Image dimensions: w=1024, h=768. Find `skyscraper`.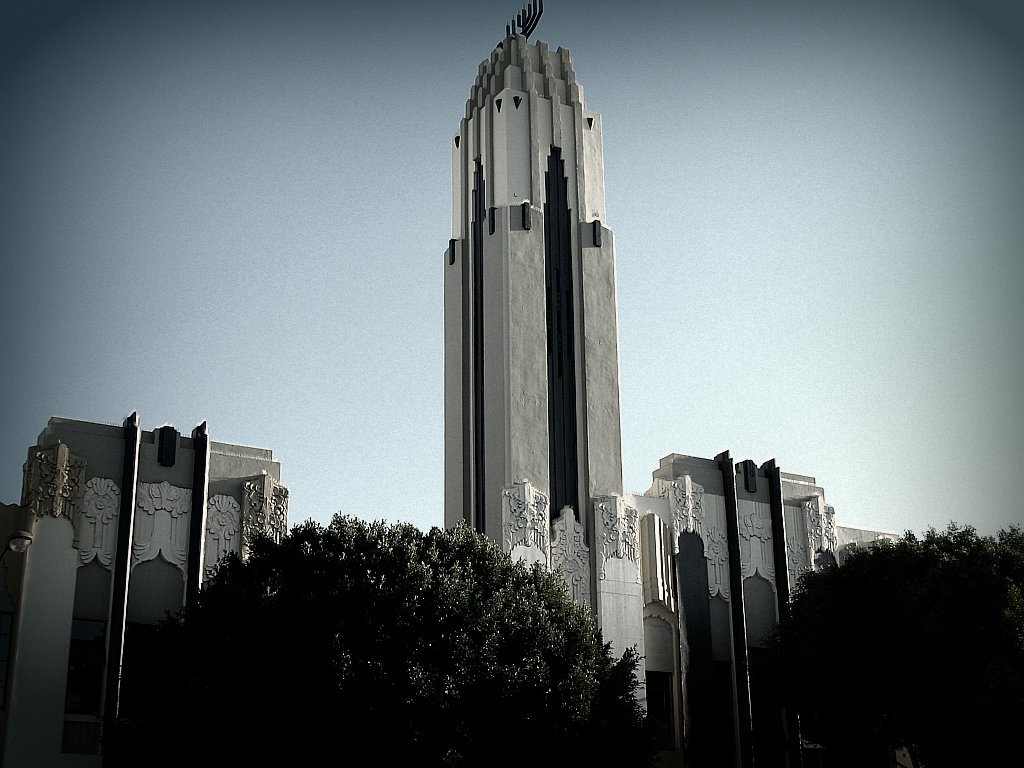
region(402, 14, 644, 654).
